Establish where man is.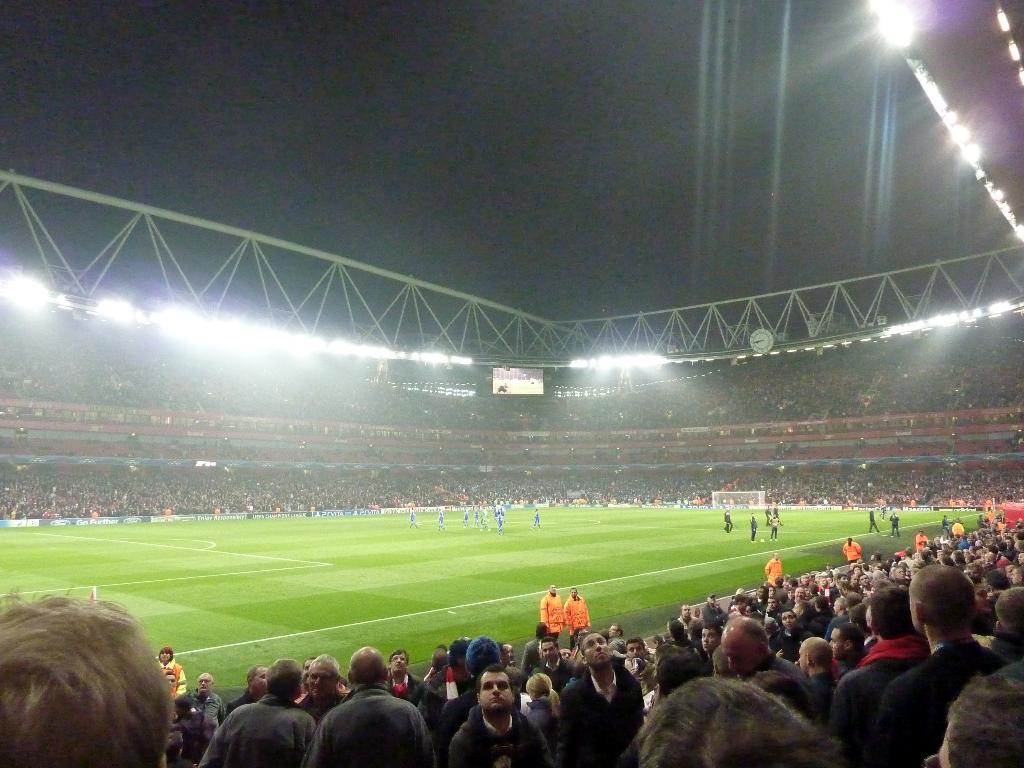
Established at [left=702, top=591, right=732, bottom=627].
